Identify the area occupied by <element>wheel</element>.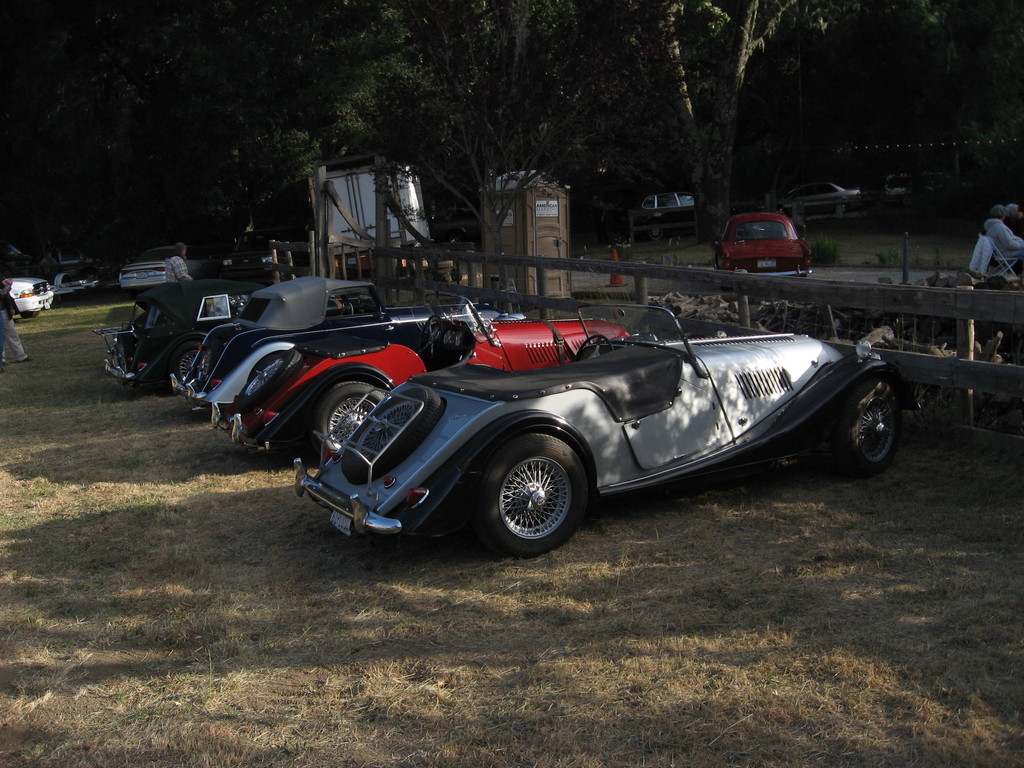
Area: {"left": 475, "top": 434, "right": 587, "bottom": 559}.
